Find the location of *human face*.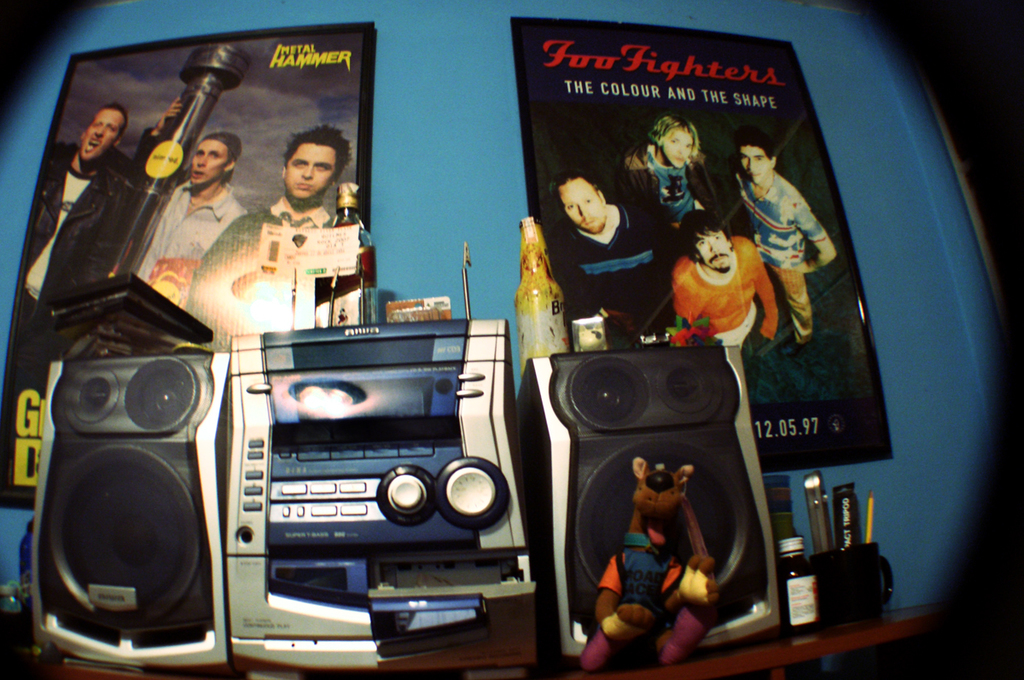
Location: {"left": 695, "top": 231, "right": 731, "bottom": 270}.
